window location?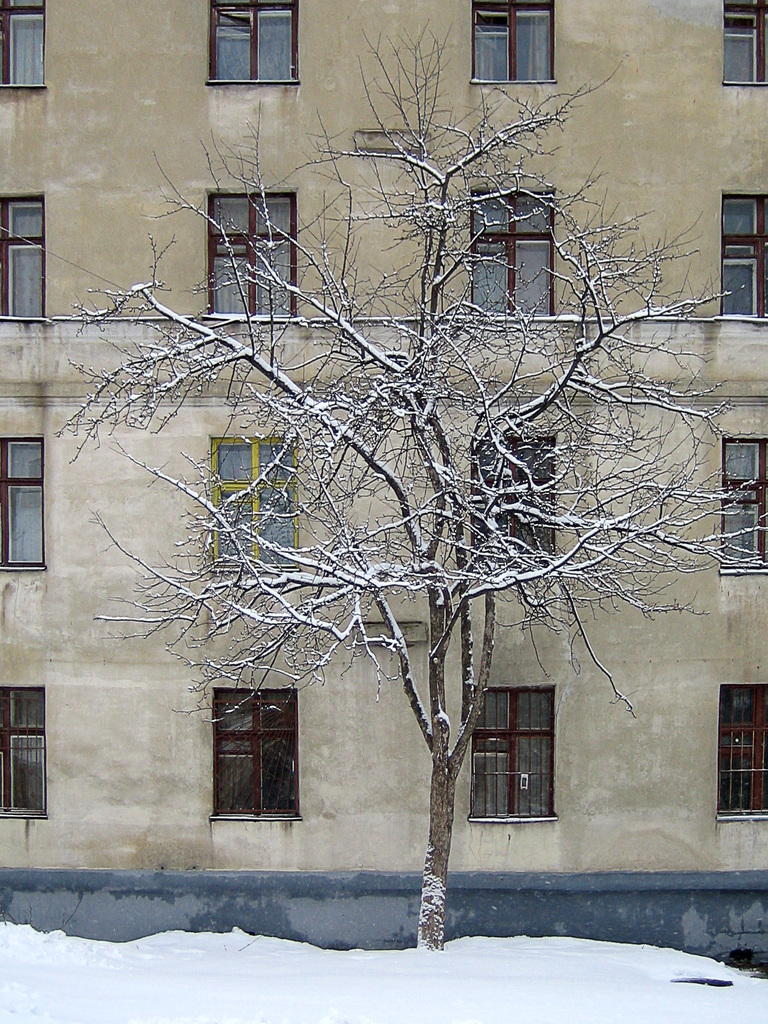
bbox=[465, 692, 558, 817]
